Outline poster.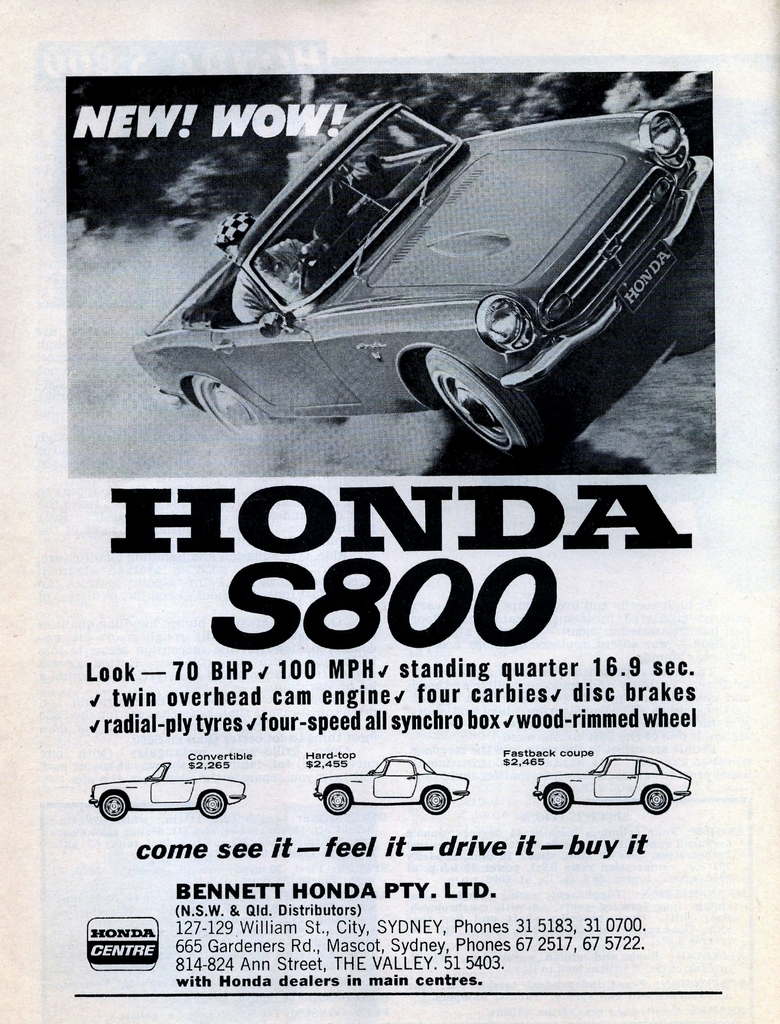
Outline: bbox=[1, 3, 779, 1023].
